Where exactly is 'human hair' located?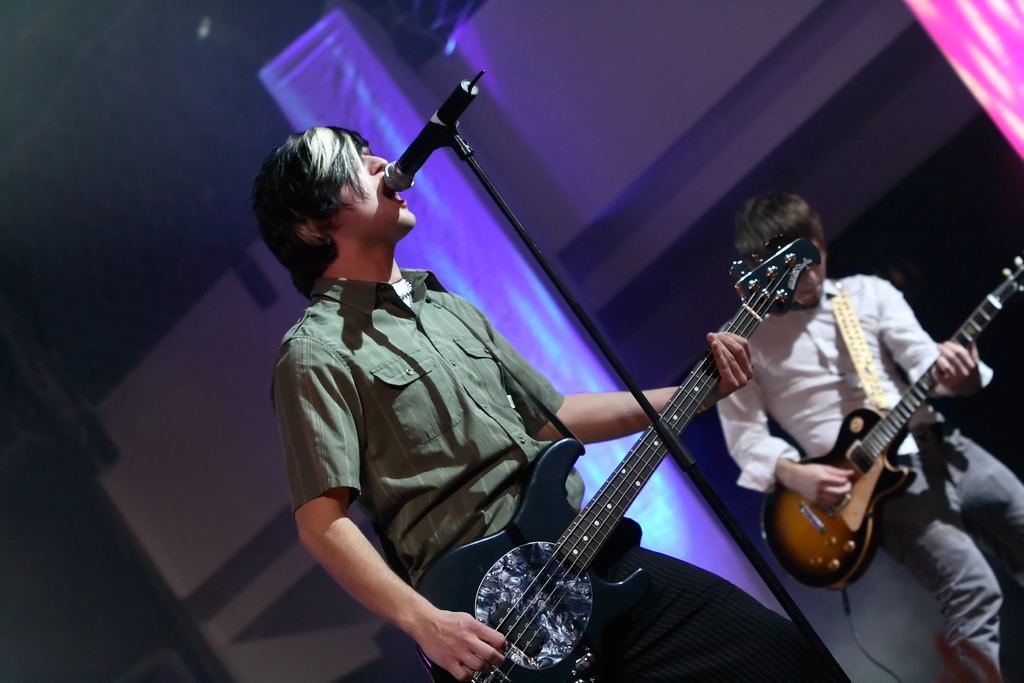
Its bounding box is select_region(735, 195, 824, 265).
